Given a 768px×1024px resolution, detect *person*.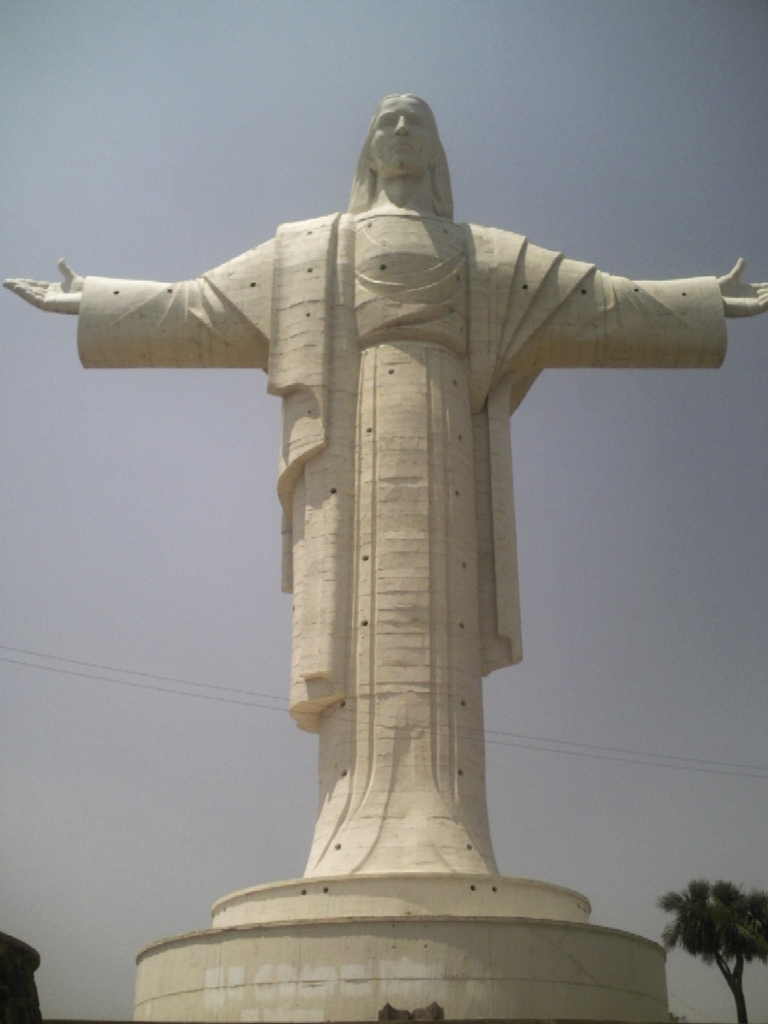
locate(3, 95, 767, 925).
